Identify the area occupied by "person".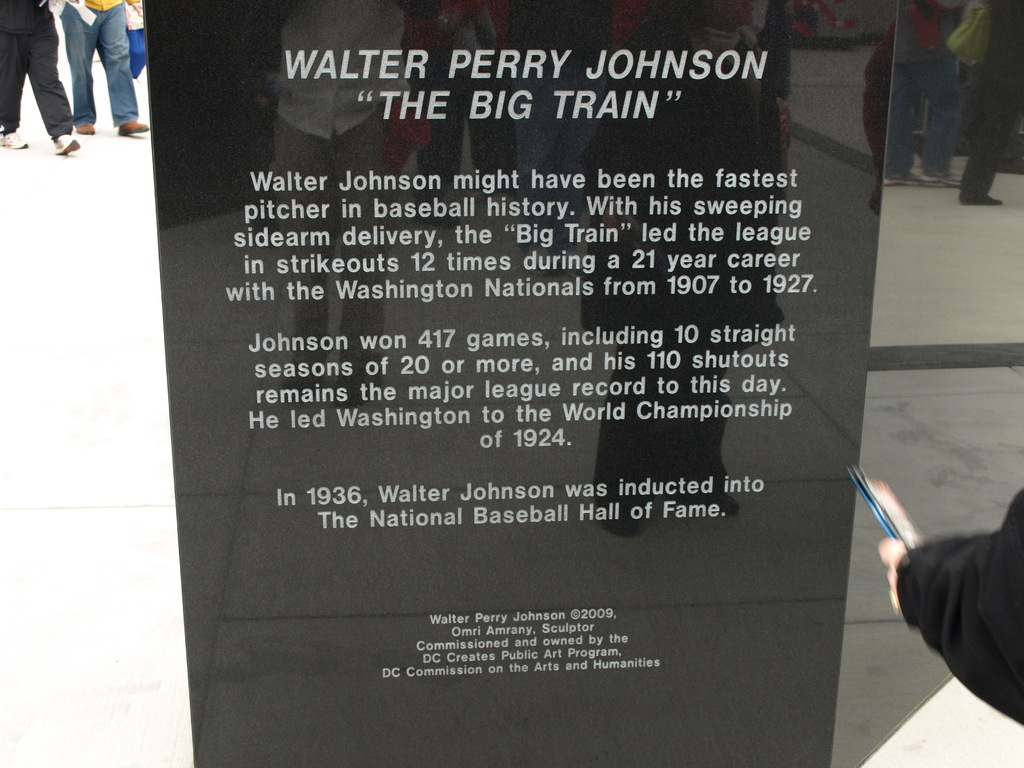
Area: (left=0, top=0, right=83, bottom=151).
